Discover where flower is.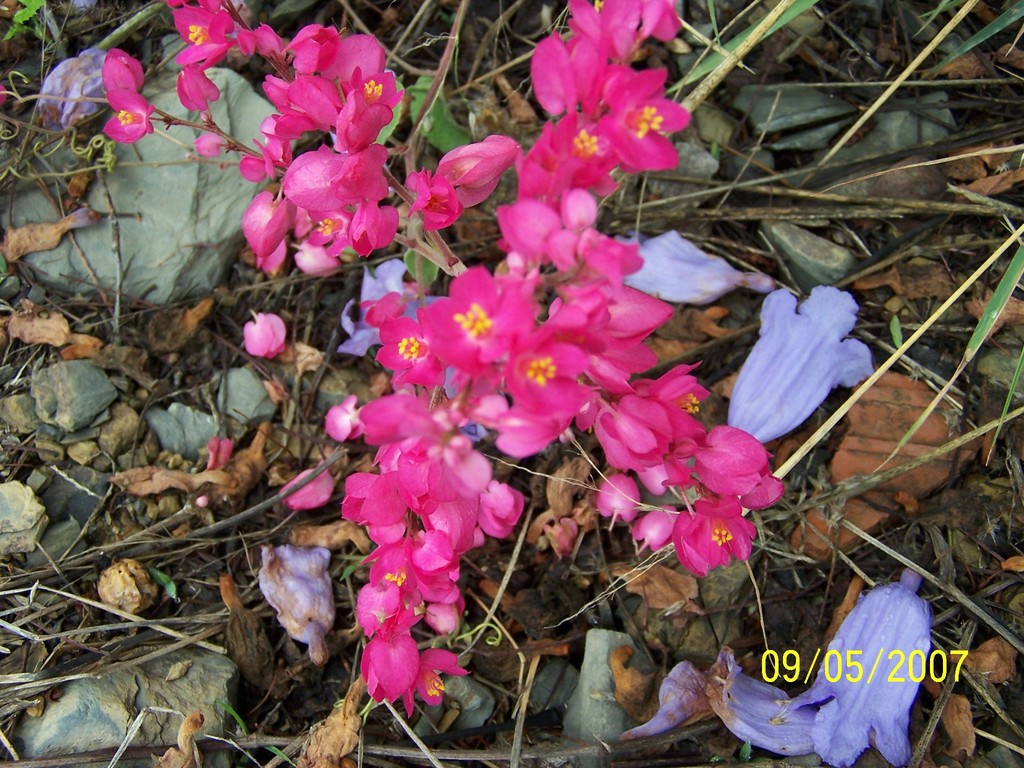
Discovered at pyautogui.locateOnScreen(729, 278, 862, 445).
